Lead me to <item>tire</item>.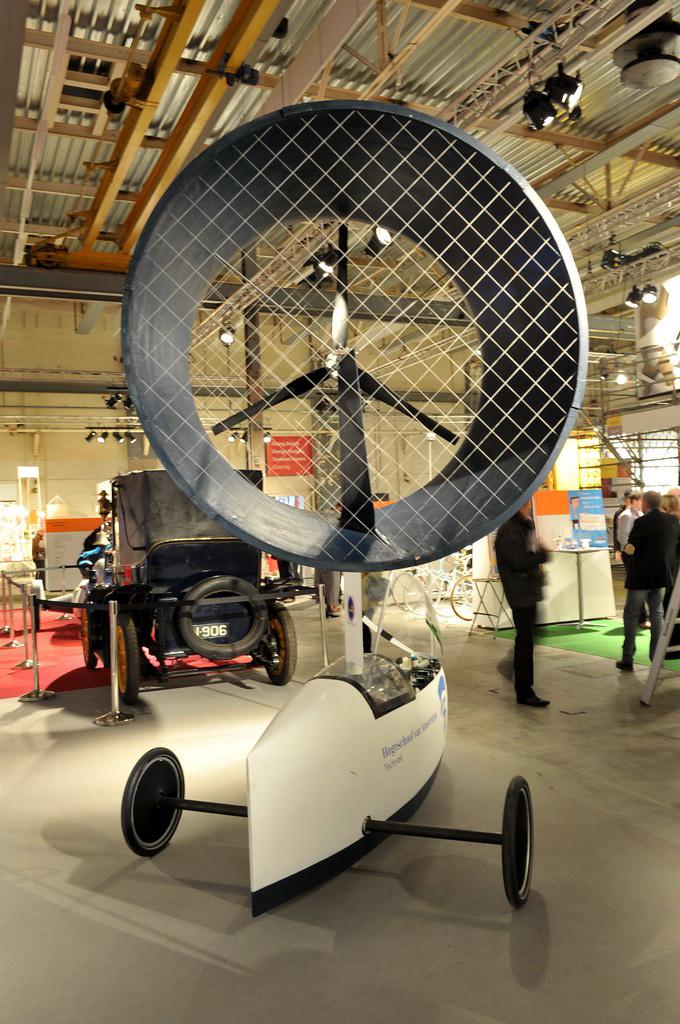
Lead to l=501, t=777, r=533, b=908.
